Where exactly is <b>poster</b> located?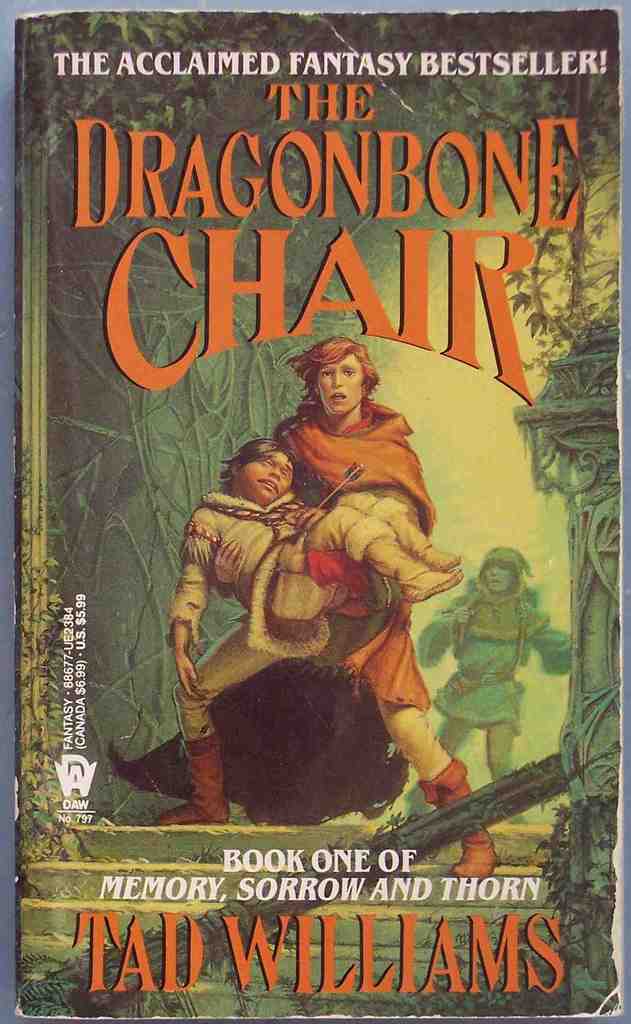
Its bounding box is 0,0,629,1023.
